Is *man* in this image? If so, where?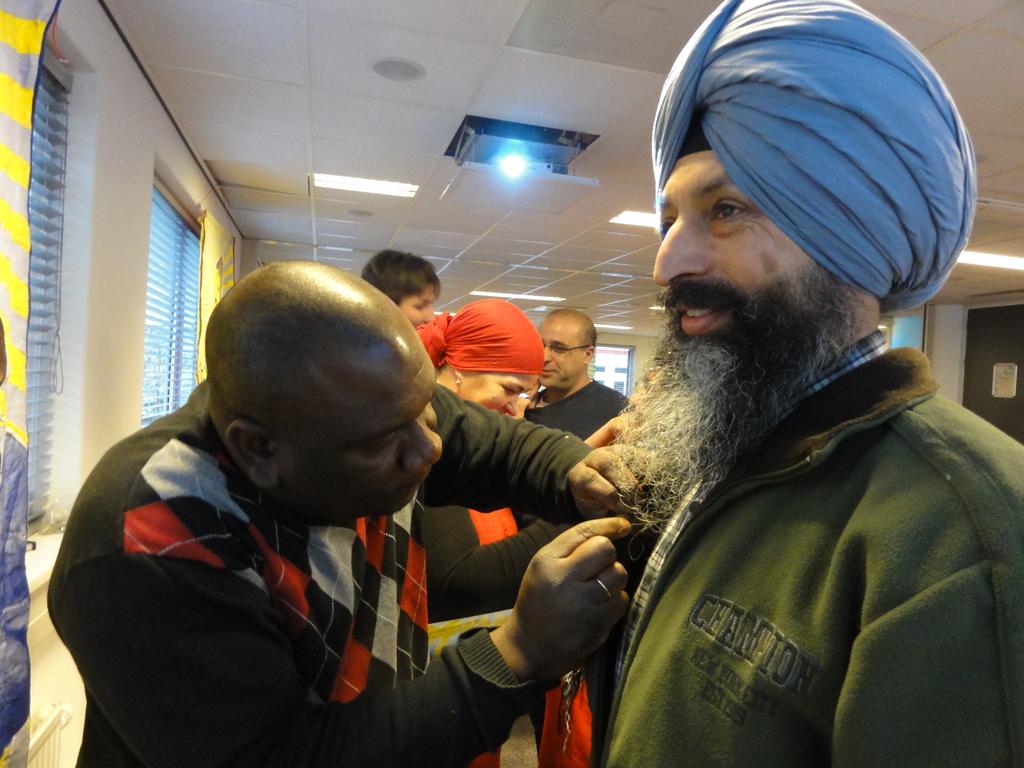
Yes, at [523, 28, 1022, 756].
